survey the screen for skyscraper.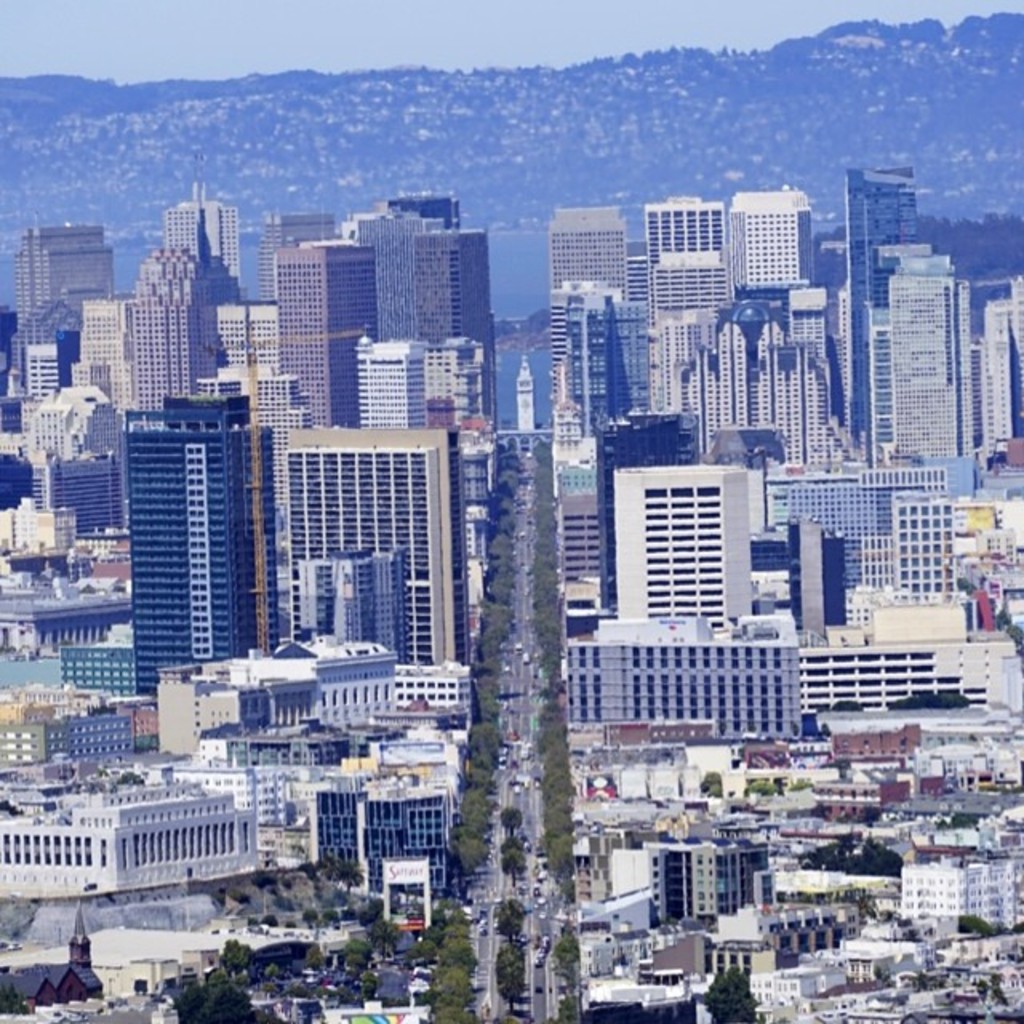
Survey found: bbox=[627, 190, 744, 424].
